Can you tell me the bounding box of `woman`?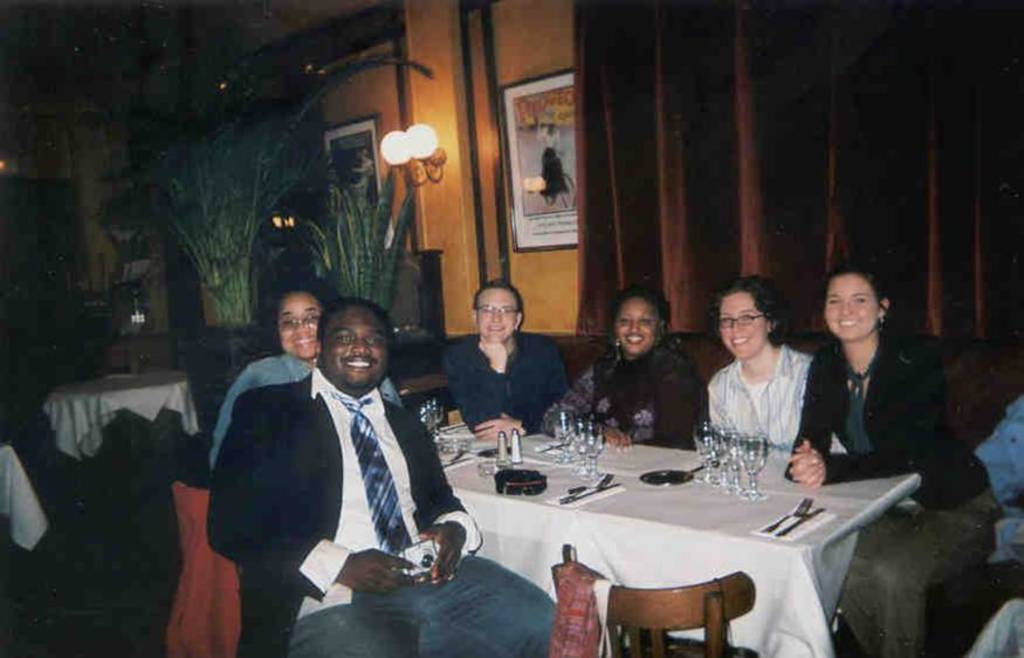
(left=535, top=287, right=712, bottom=444).
